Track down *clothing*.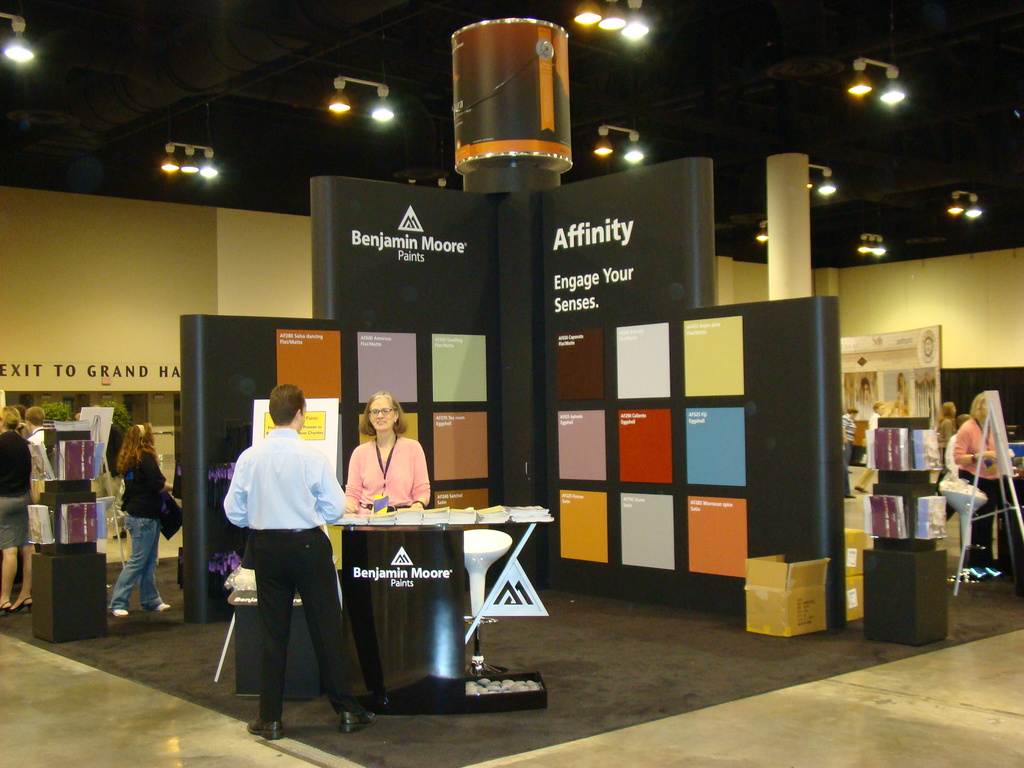
Tracked to rect(3, 502, 35, 552).
